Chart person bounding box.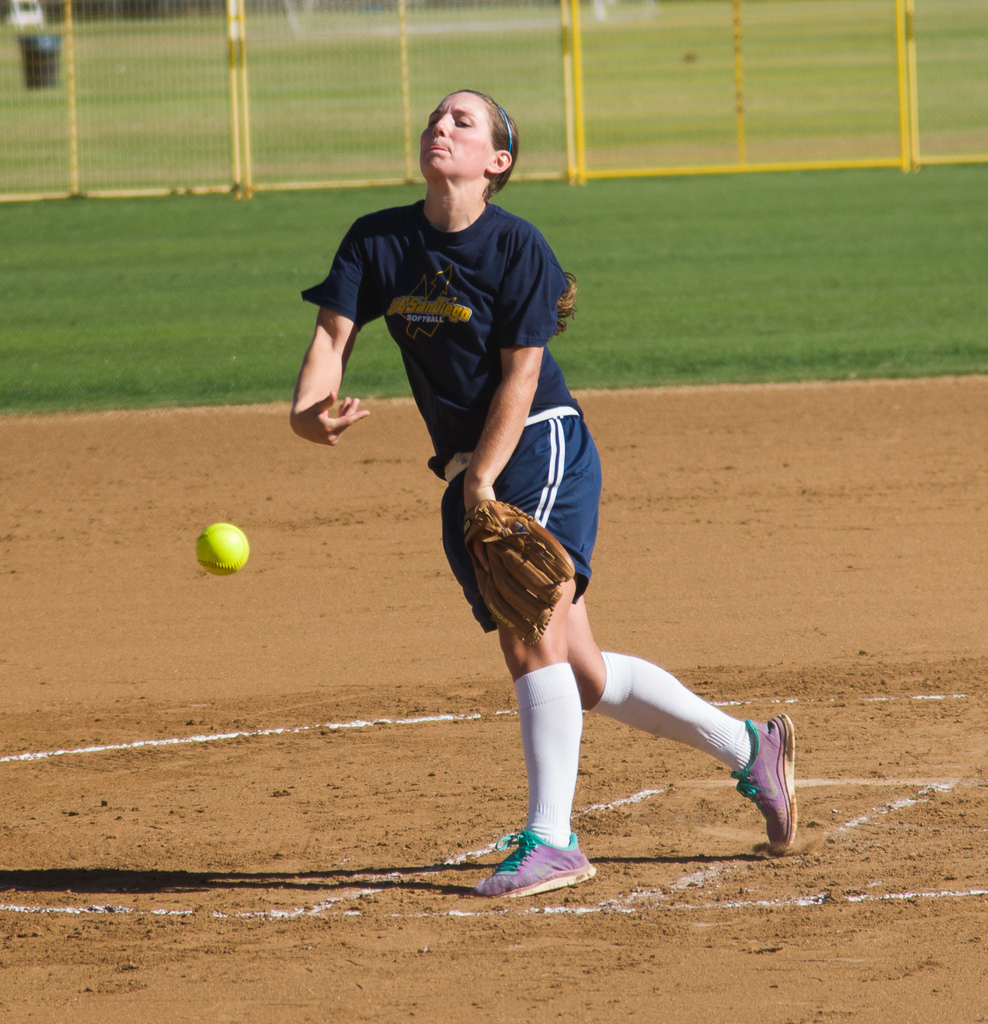
Charted: [289, 83, 804, 896].
